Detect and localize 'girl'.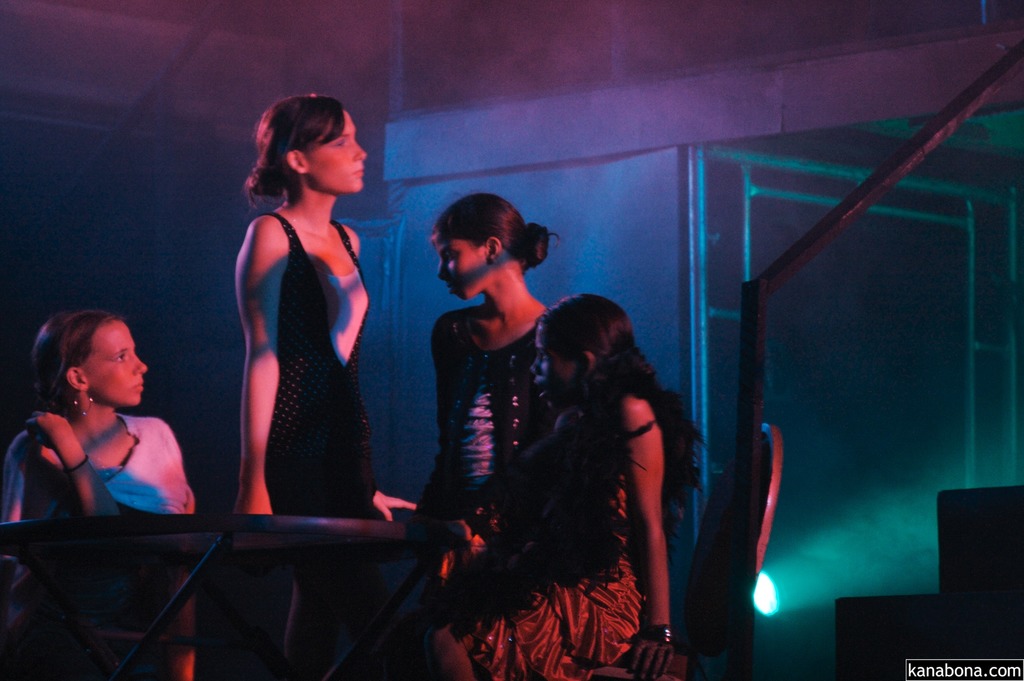
Localized at l=1, t=306, r=199, b=680.
